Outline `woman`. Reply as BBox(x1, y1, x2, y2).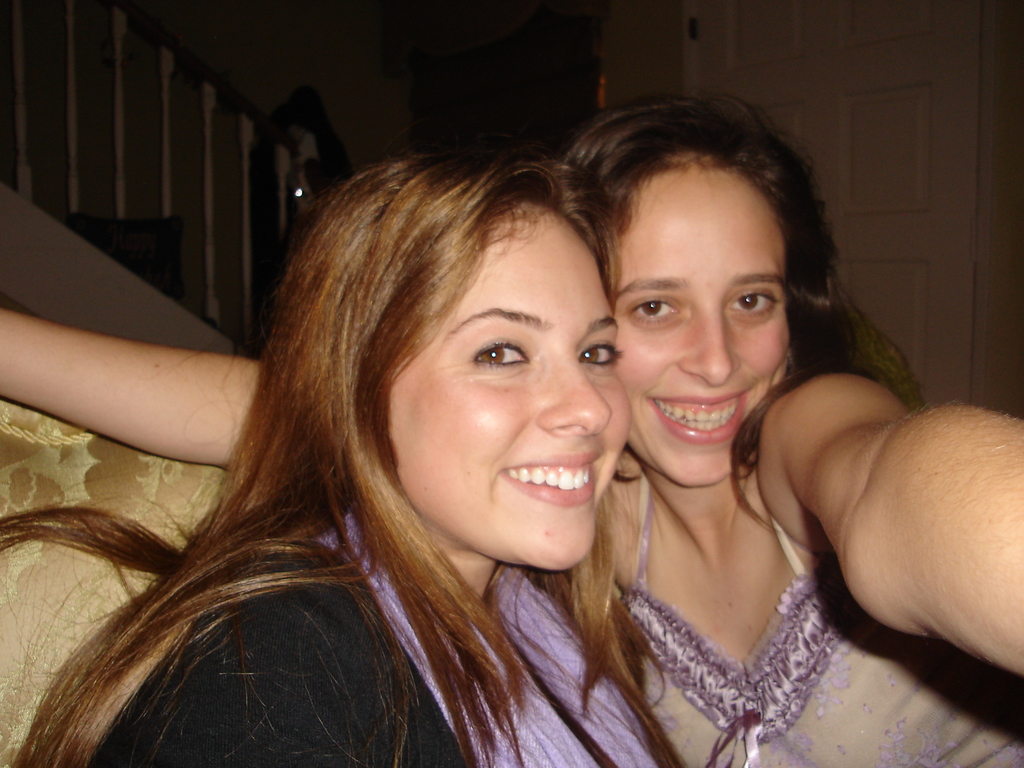
BBox(0, 95, 1023, 767).
